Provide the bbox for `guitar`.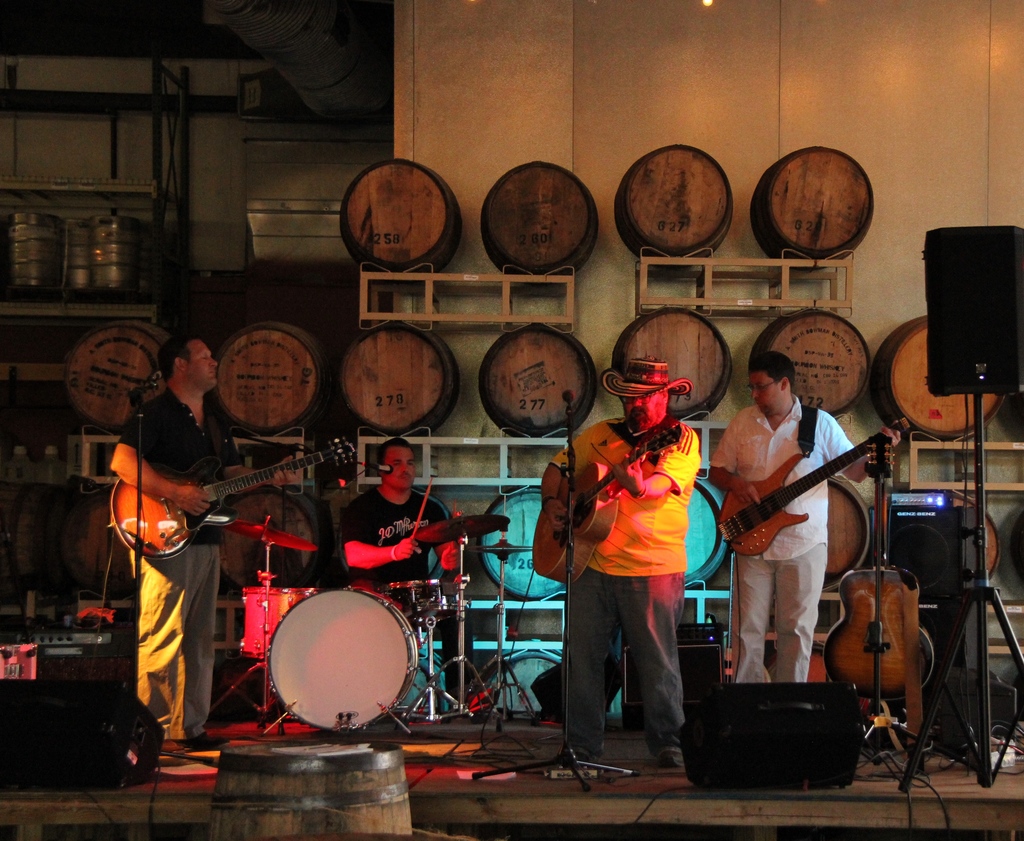
left=111, top=436, right=359, bottom=559.
